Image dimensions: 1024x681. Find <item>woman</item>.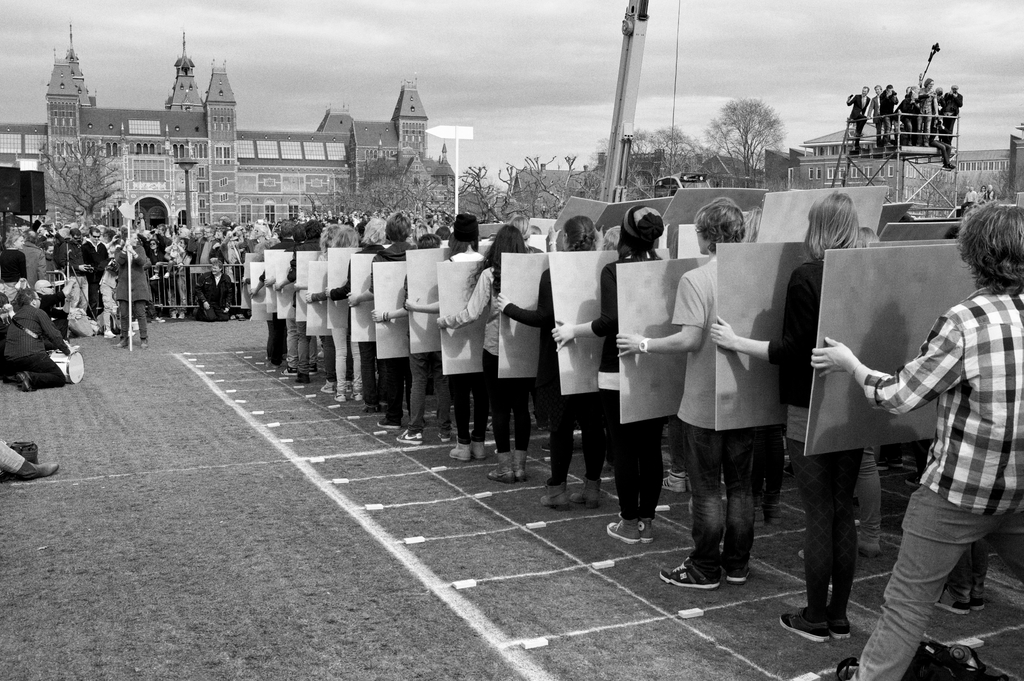
x1=146, y1=236, x2=161, y2=317.
